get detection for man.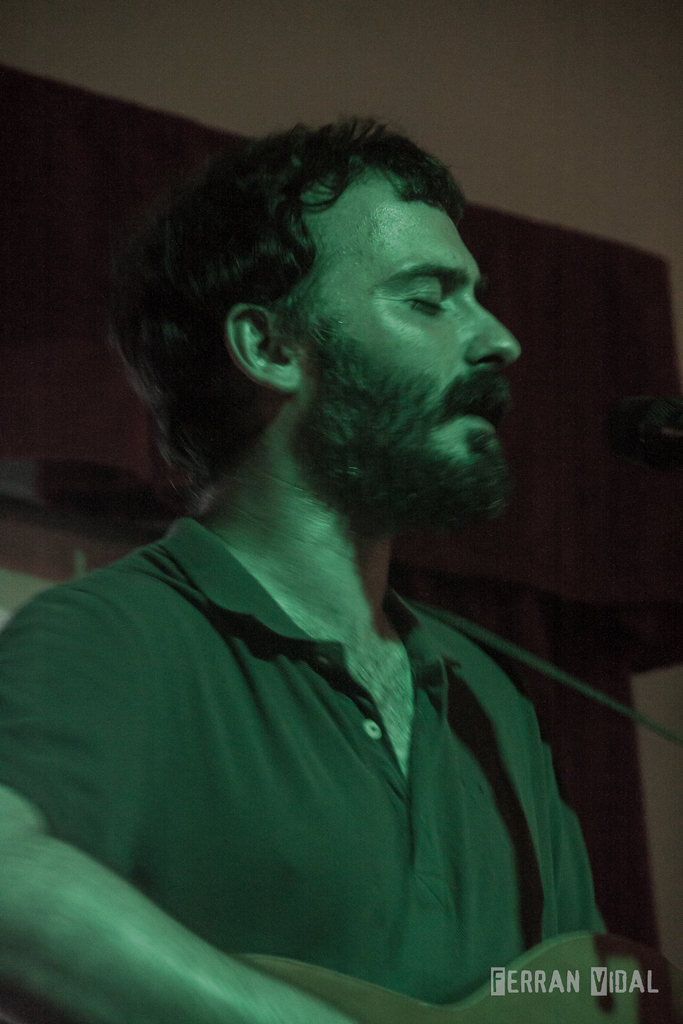
Detection: <region>3, 106, 657, 998</region>.
